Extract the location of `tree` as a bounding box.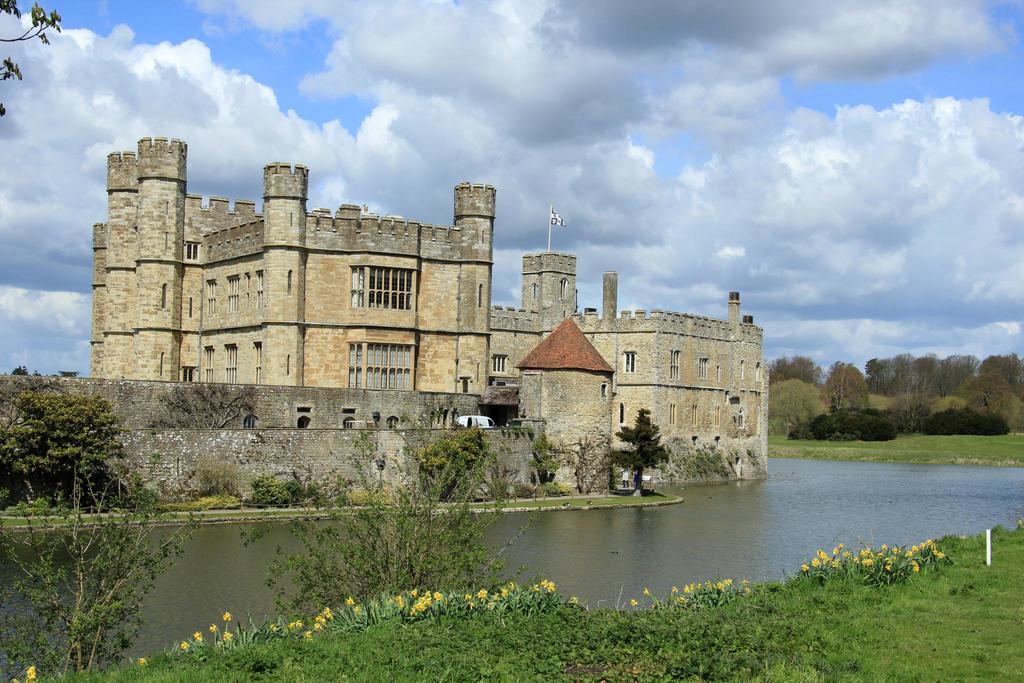
0:0:60:115.
